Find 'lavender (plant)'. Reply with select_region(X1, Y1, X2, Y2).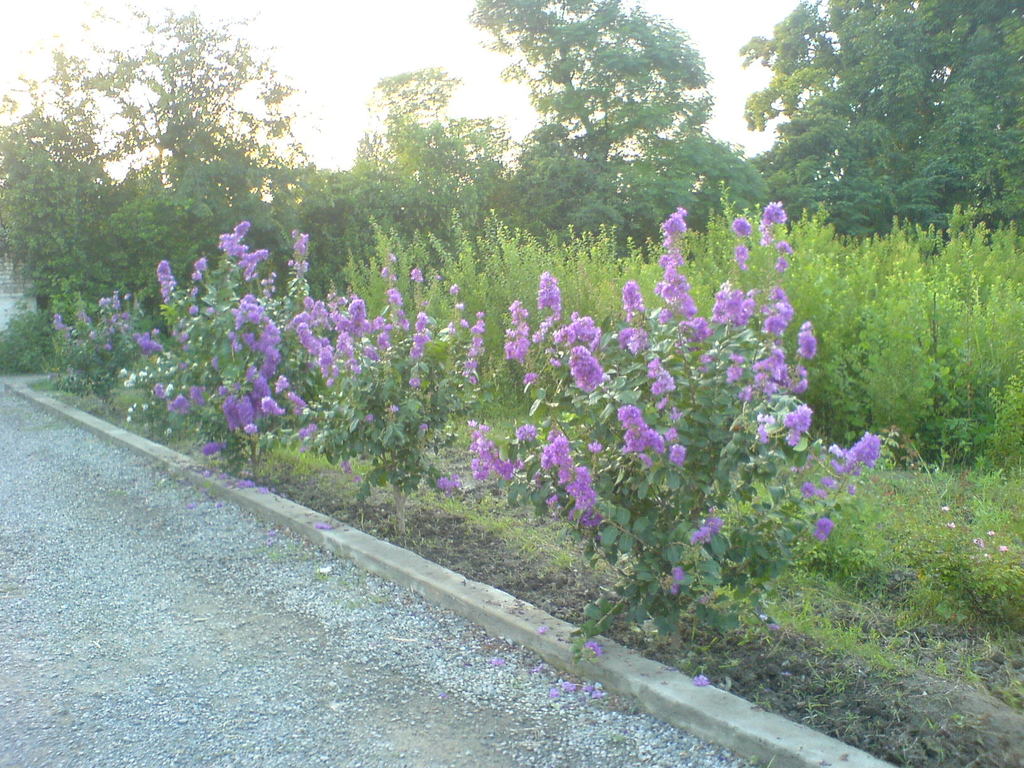
select_region(563, 459, 593, 511).
